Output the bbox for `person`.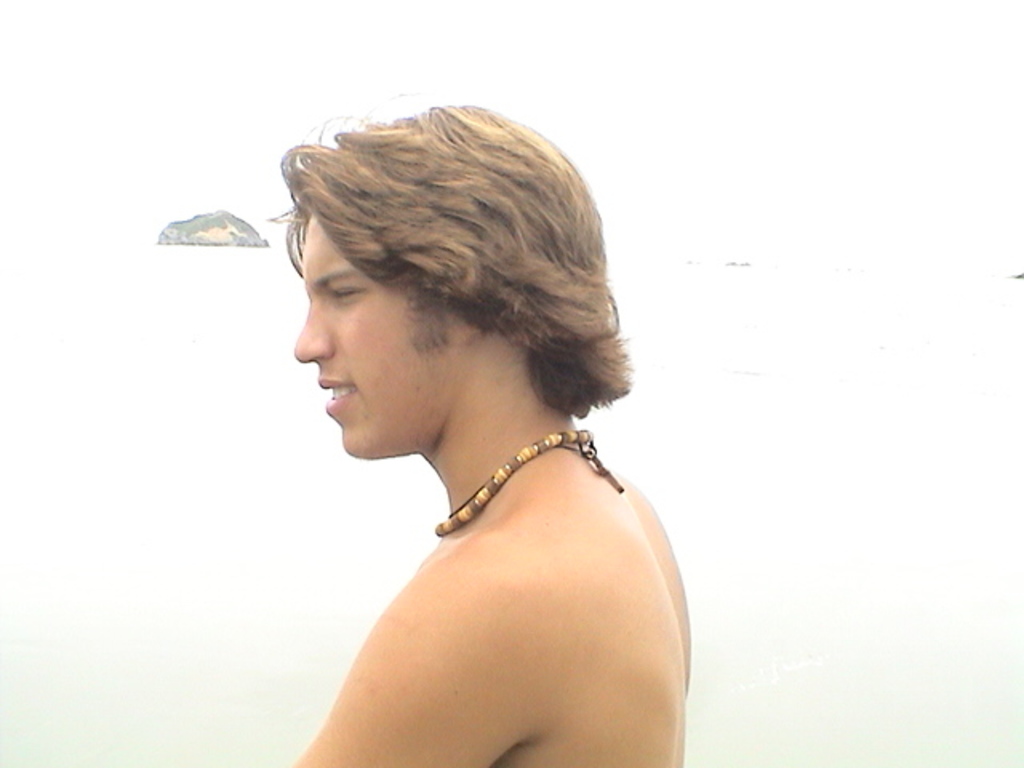
266, 106, 693, 766.
